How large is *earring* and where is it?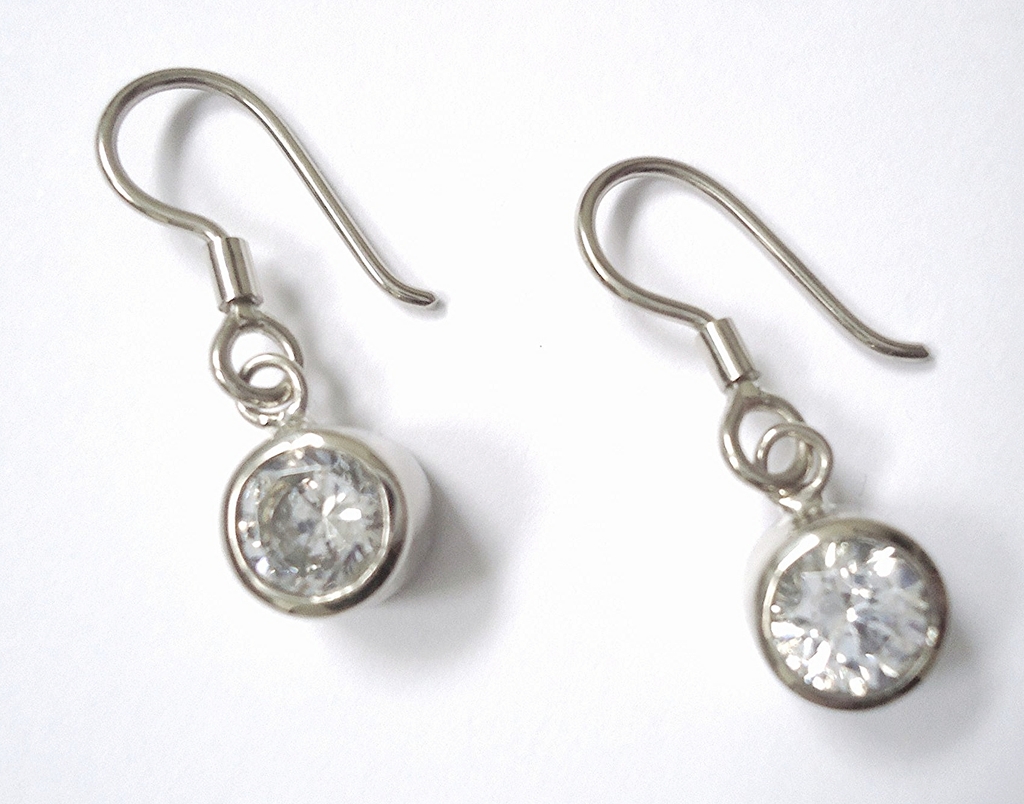
Bounding box: [91, 64, 447, 622].
